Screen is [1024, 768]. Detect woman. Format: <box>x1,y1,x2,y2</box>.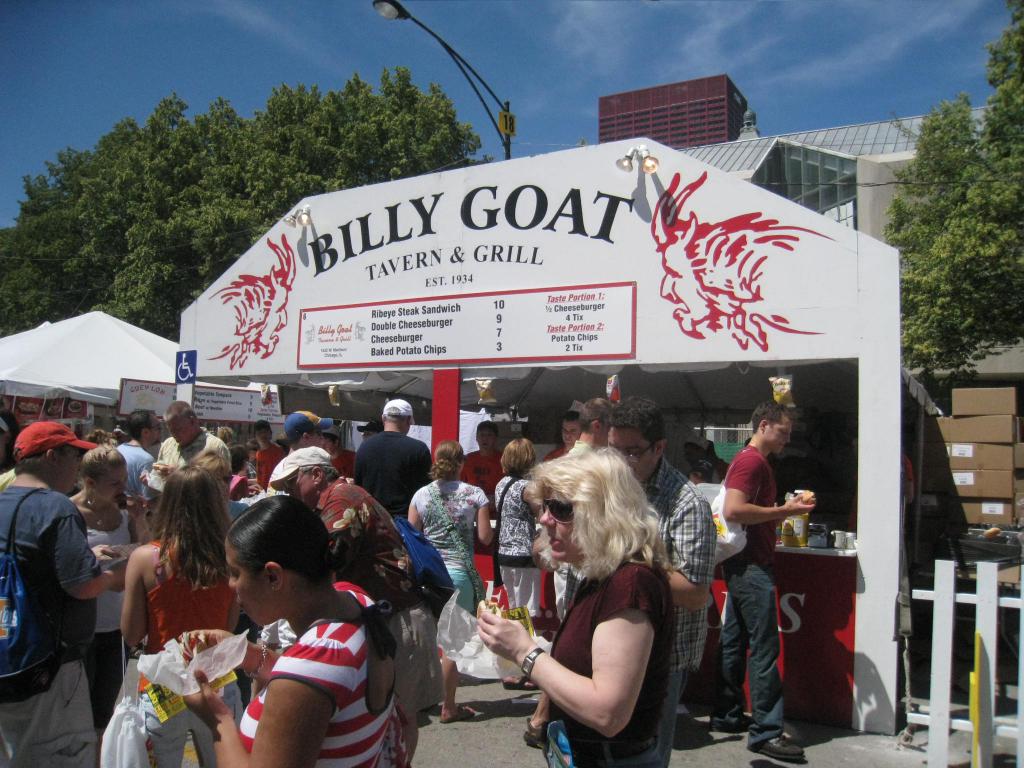
<box>475,449,682,767</box>.
